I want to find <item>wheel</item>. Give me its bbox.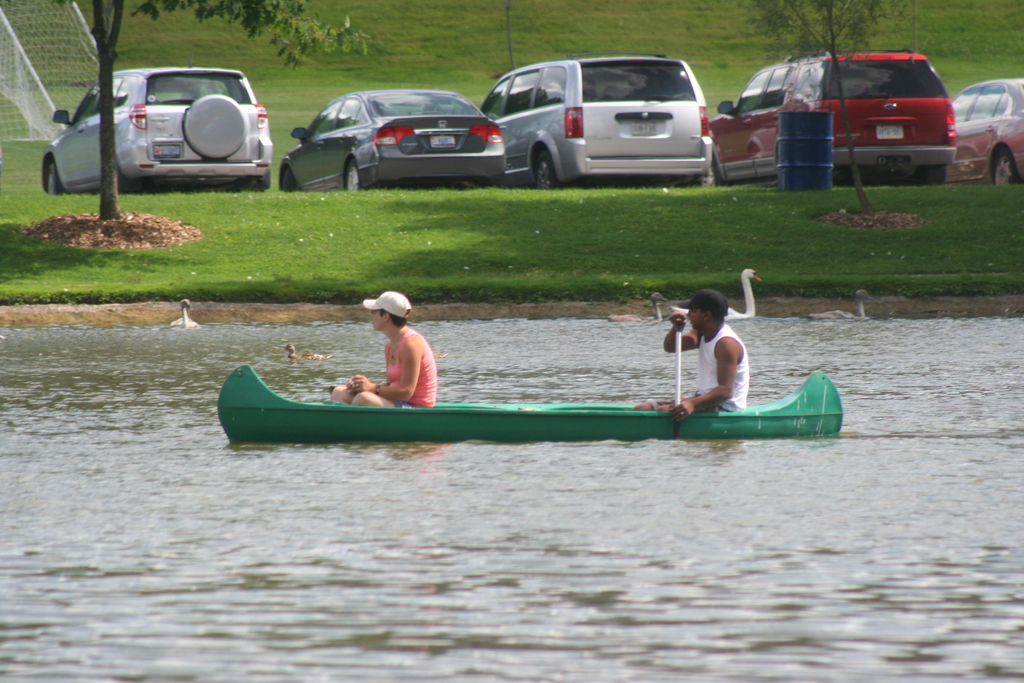
detection(282, 170, 296, 193).
